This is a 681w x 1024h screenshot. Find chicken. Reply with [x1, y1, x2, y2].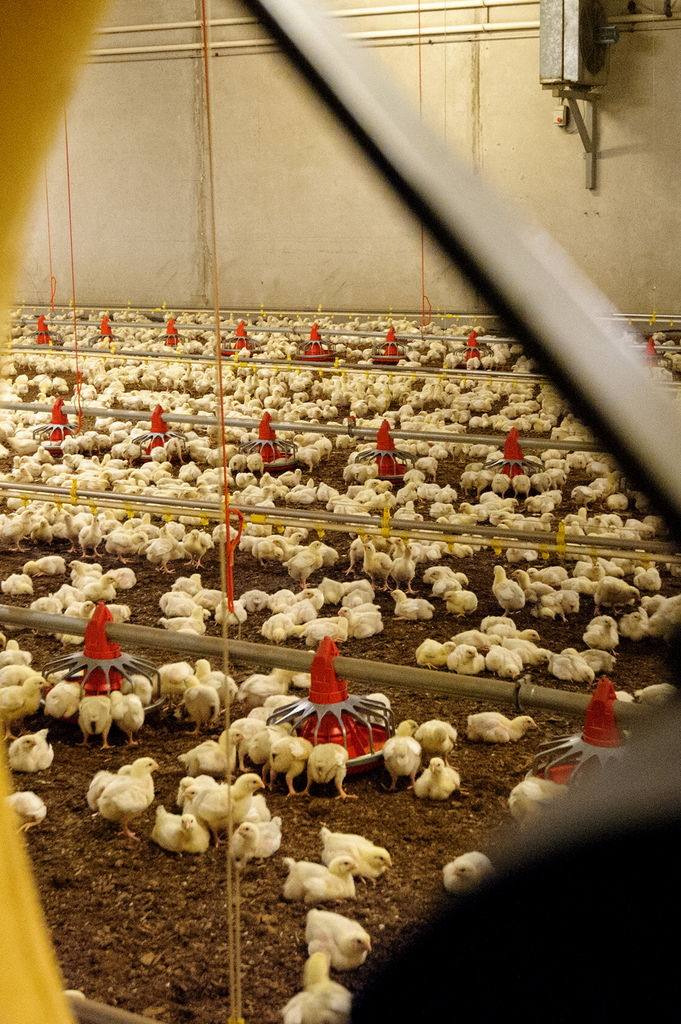
[406, 756, 458, 802].
